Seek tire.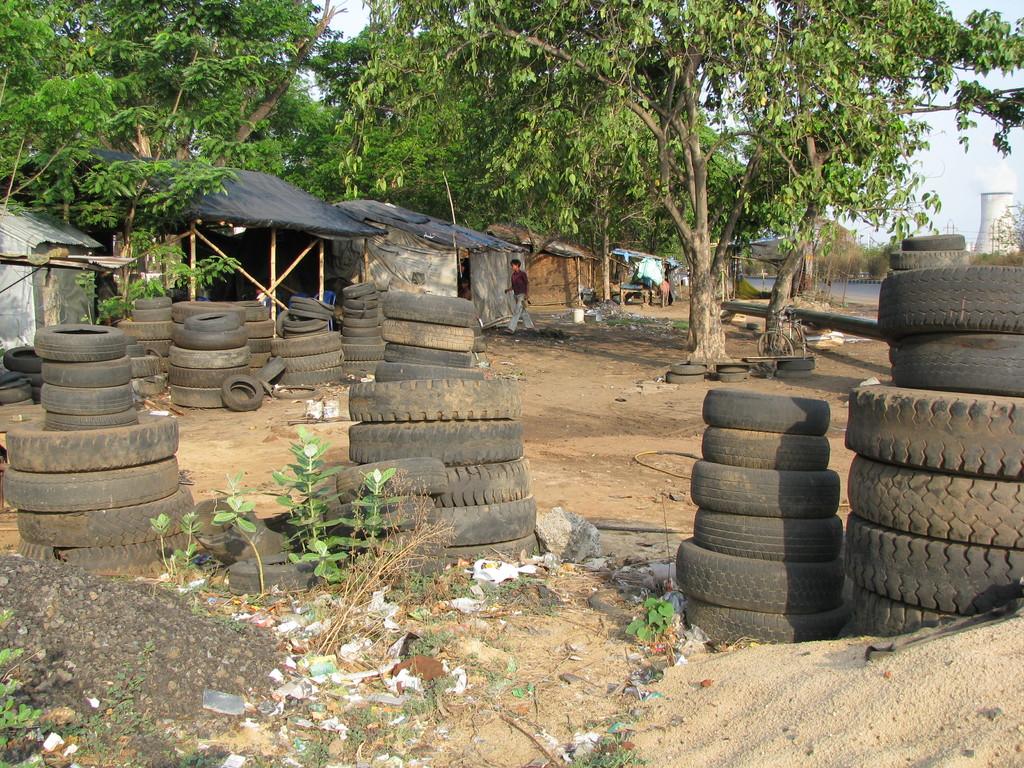
l=717, t=366, r=749, b=373.
